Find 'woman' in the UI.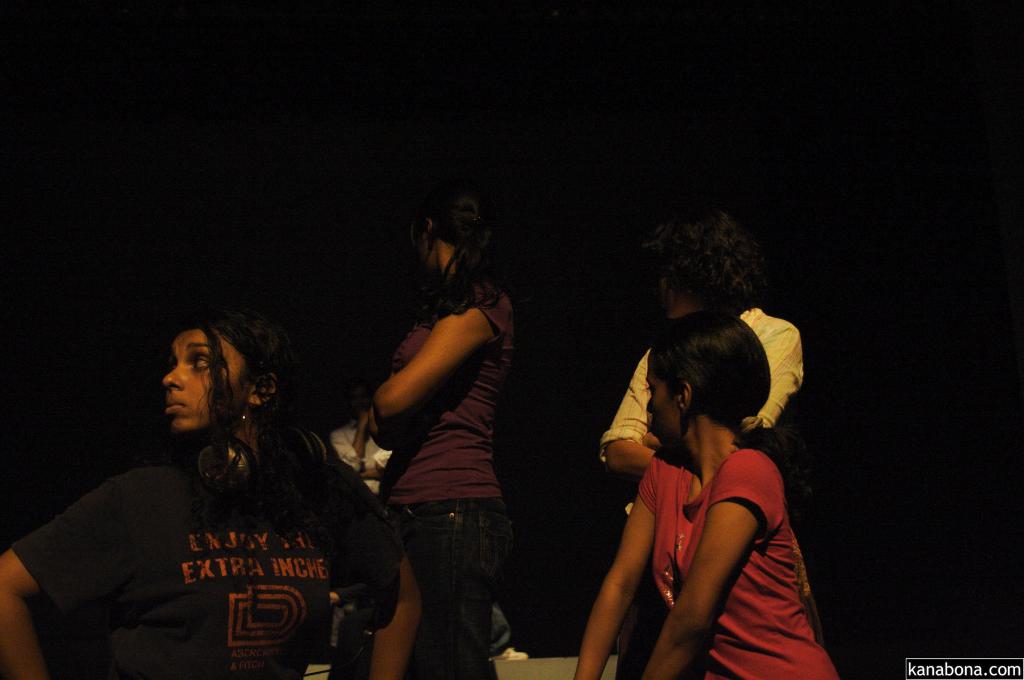
UI element at (378, 200, 508, 679).
